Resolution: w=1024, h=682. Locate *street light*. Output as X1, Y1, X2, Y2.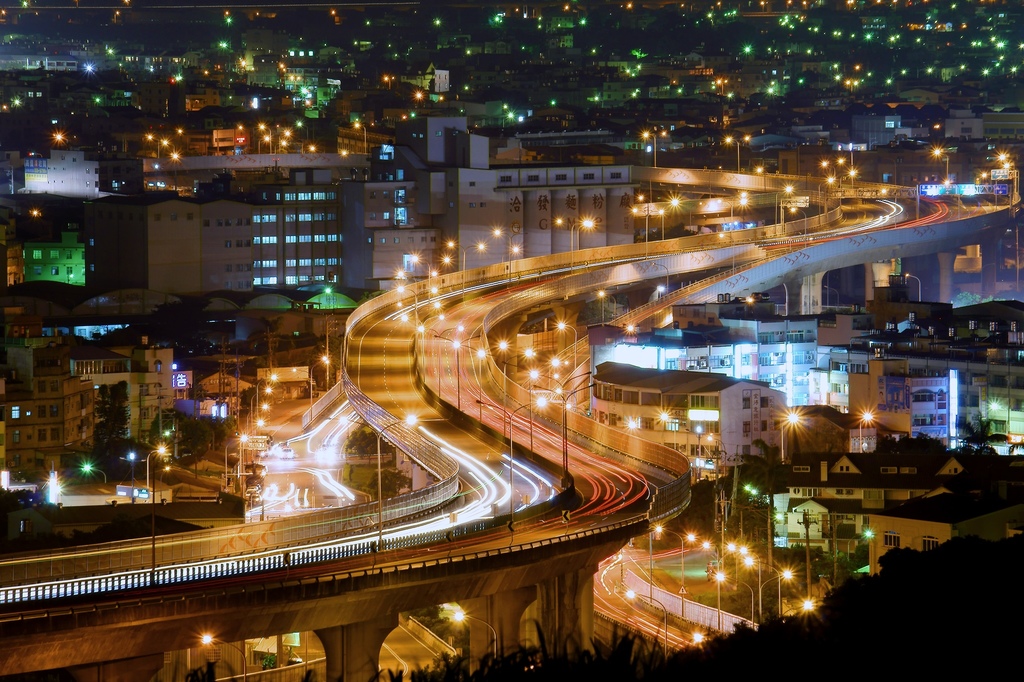
596, 291, 616, 324.
